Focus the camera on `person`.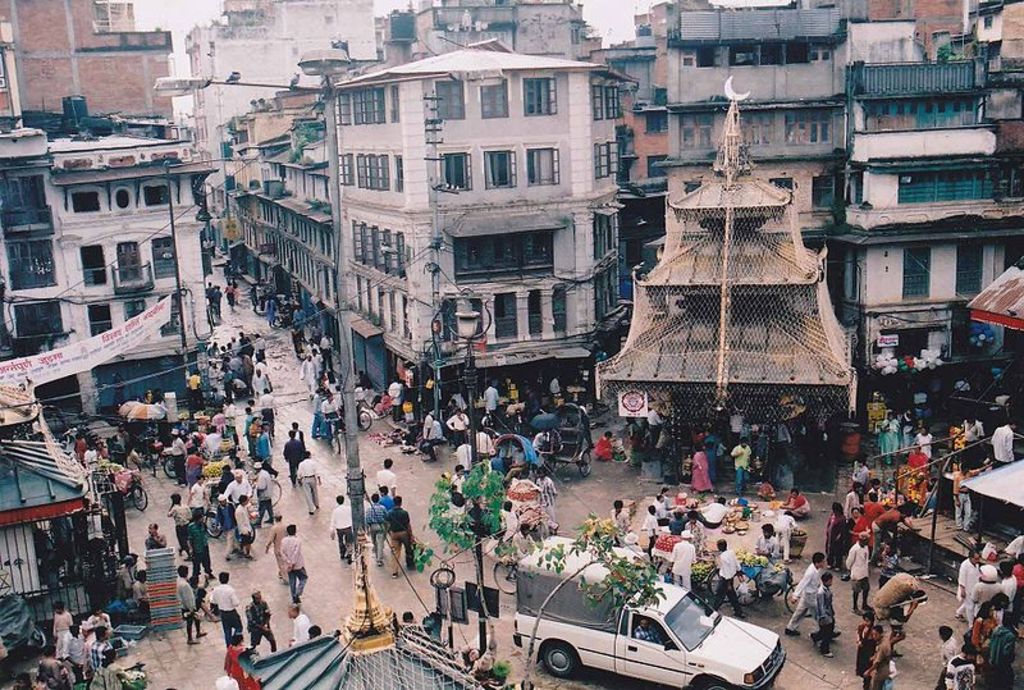
Focus region: 247/416/260/448.
